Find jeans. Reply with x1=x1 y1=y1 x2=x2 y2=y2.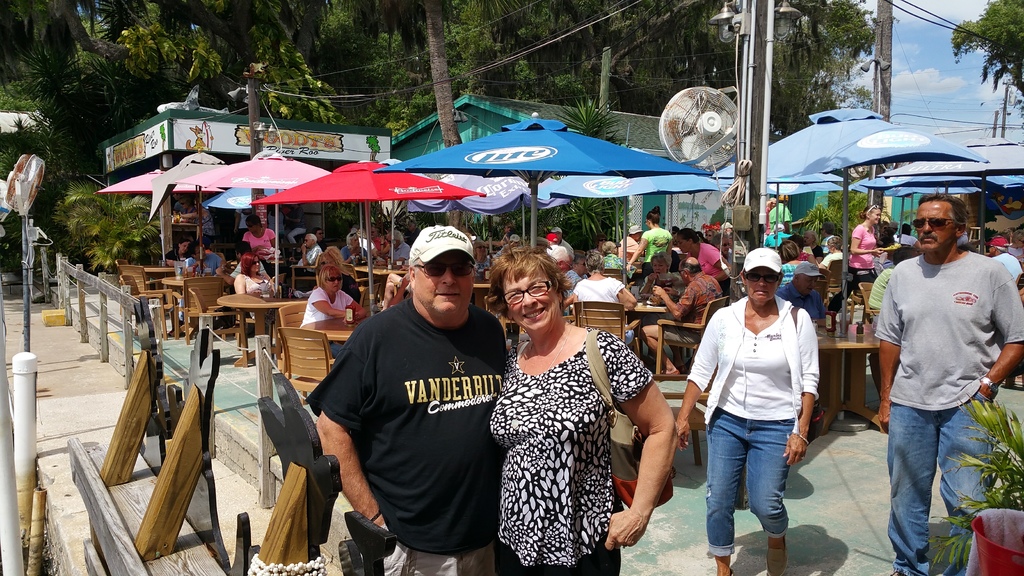
x1=619 y1=321 x2=634 y2=346.
